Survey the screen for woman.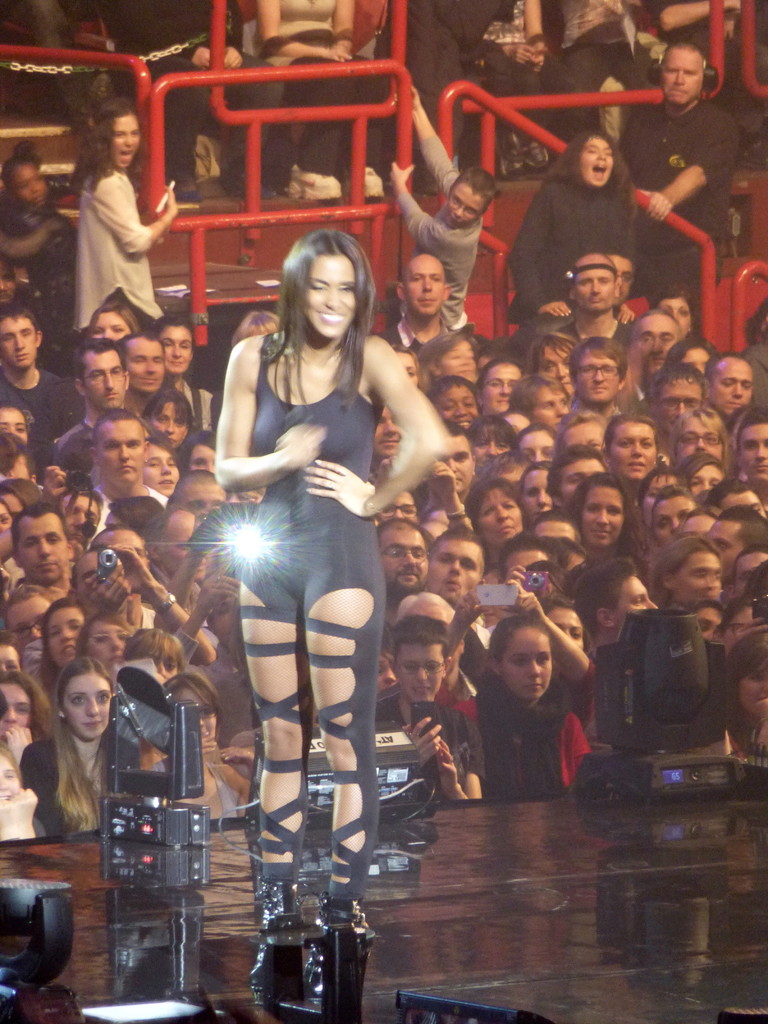
Survey found: l=0, t=737, r=50, b=841.
